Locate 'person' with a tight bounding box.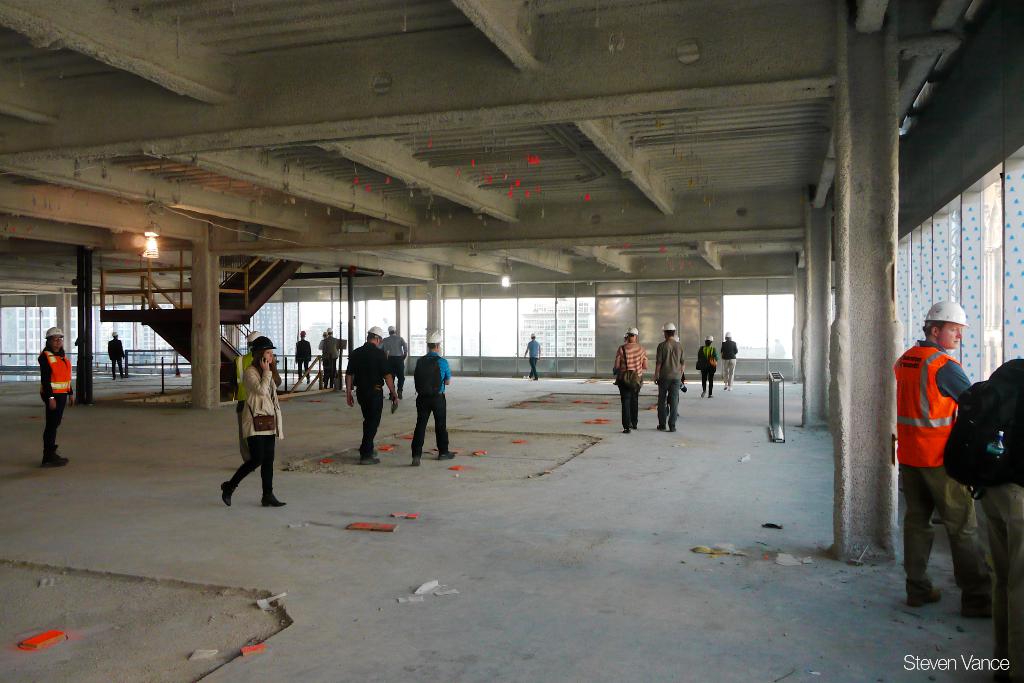
343, 324, 408, 464.
